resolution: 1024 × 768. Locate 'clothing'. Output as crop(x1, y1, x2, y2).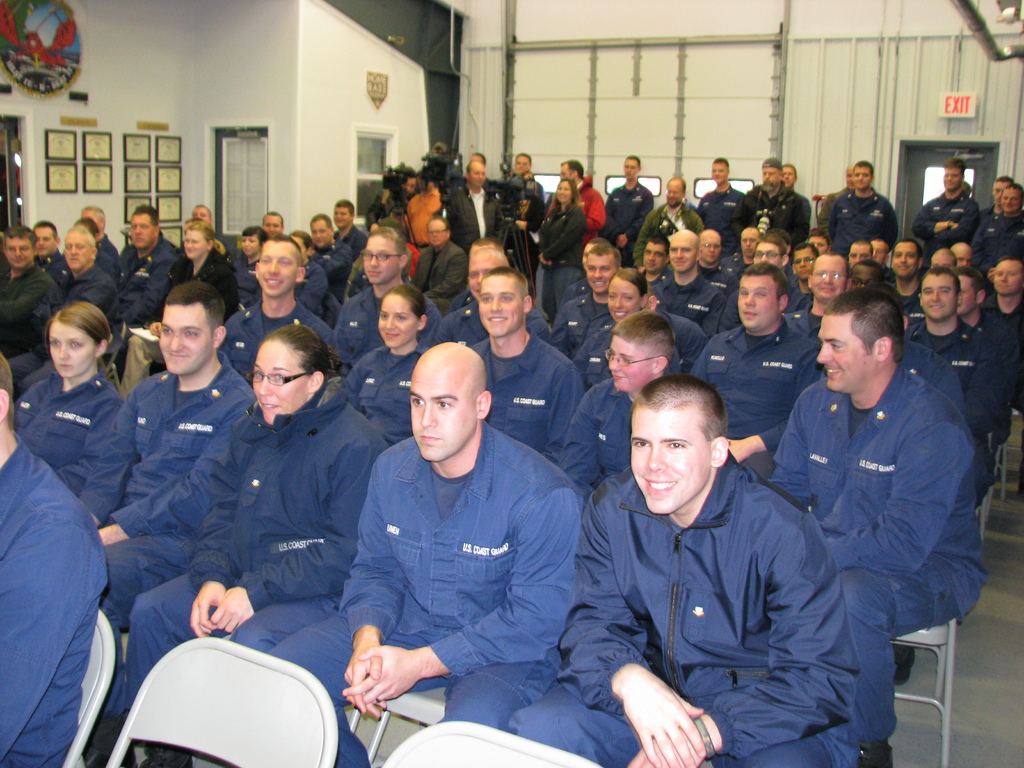
crop(106, 237, 184, 362).
